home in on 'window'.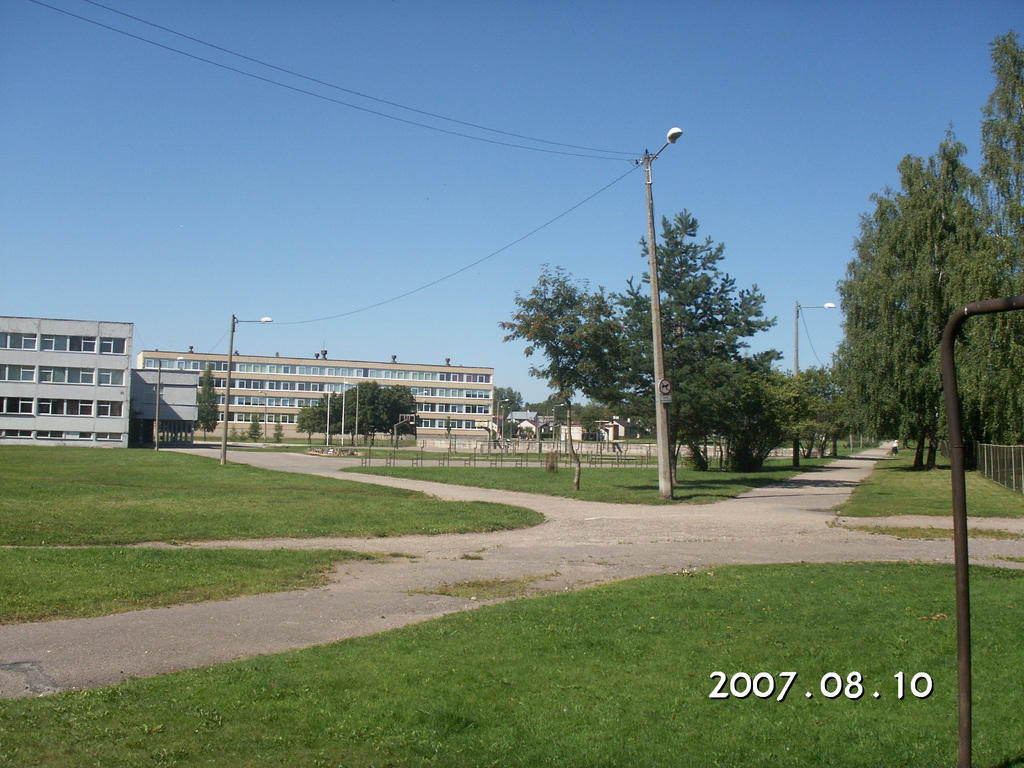
Homed in at bbox(328, 367, 337, 377).
